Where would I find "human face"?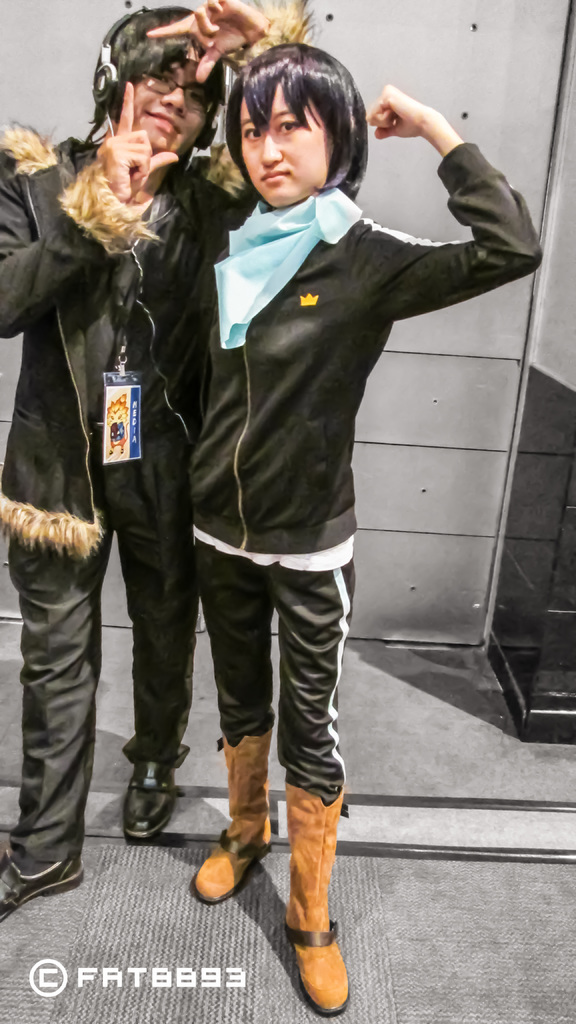
At 220/80/337/195.
